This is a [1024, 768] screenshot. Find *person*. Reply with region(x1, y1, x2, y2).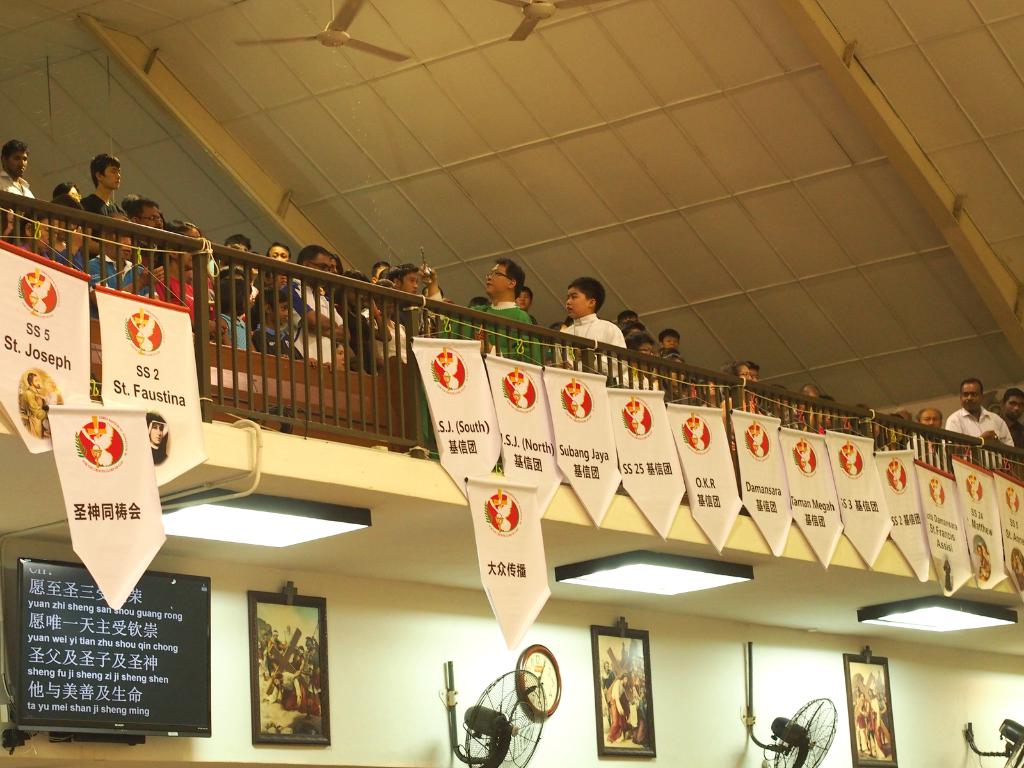
region(0, 151, 1023, 420).
